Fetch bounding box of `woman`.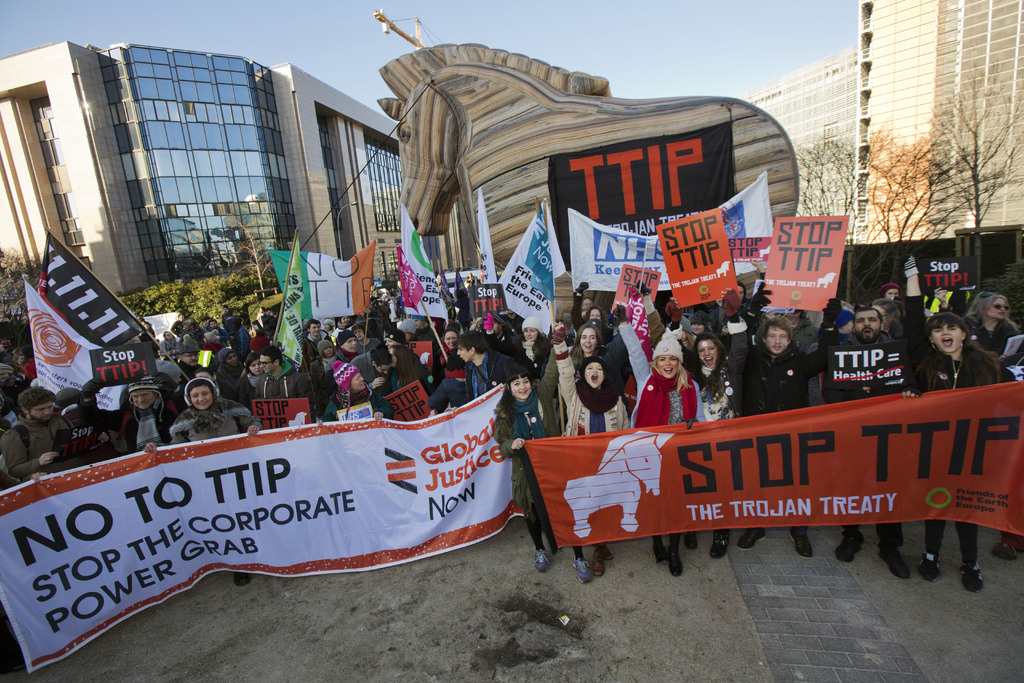
Bbox: 139, 378, 261, 584.
